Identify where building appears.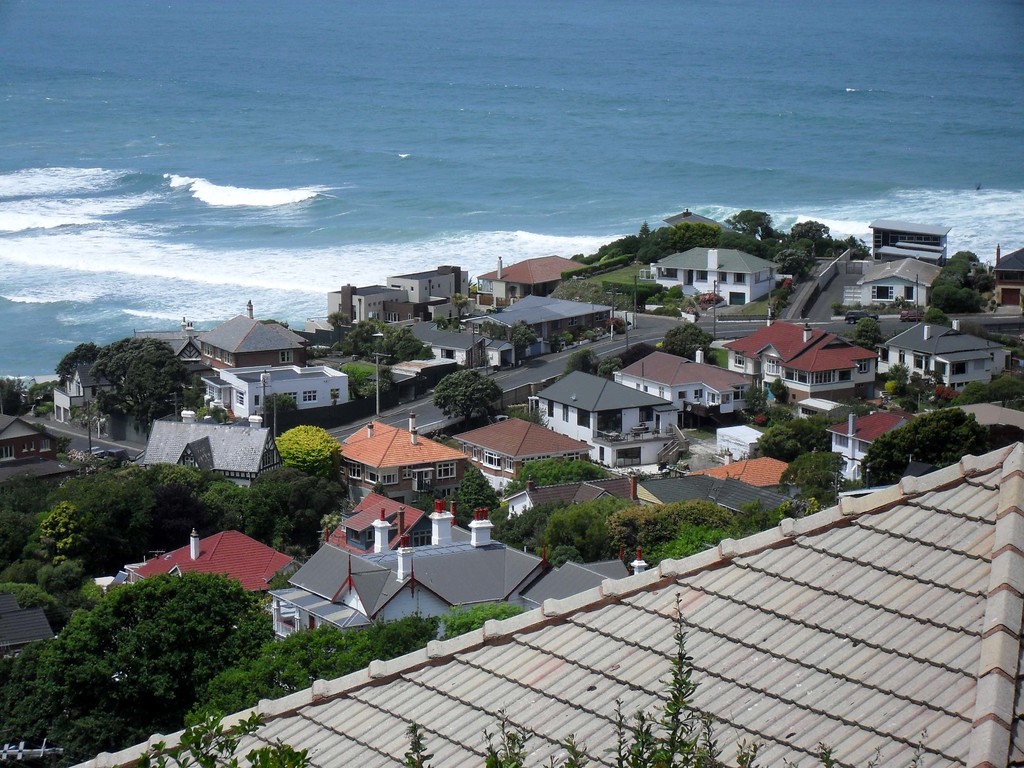
Appears at 333:415:470:511.
